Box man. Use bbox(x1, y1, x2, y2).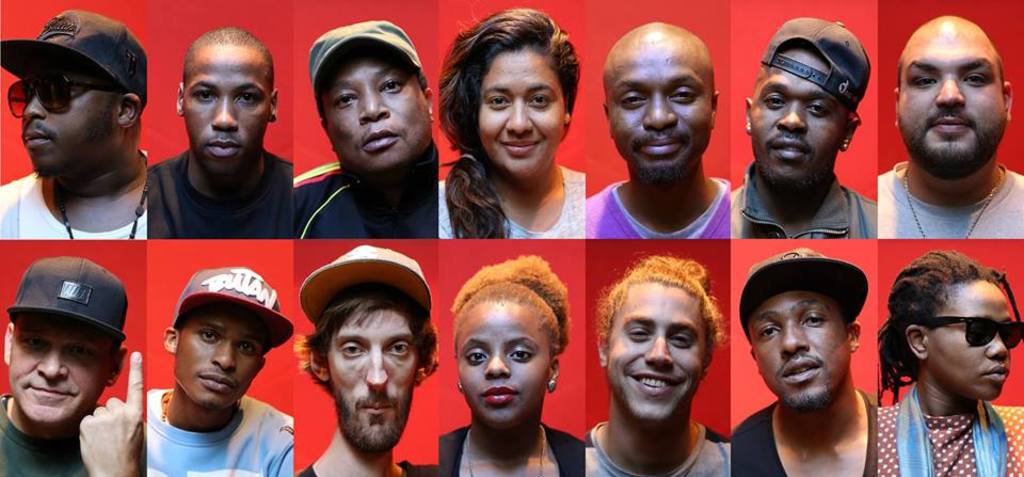
bbox(294, 249, 439, 476).
